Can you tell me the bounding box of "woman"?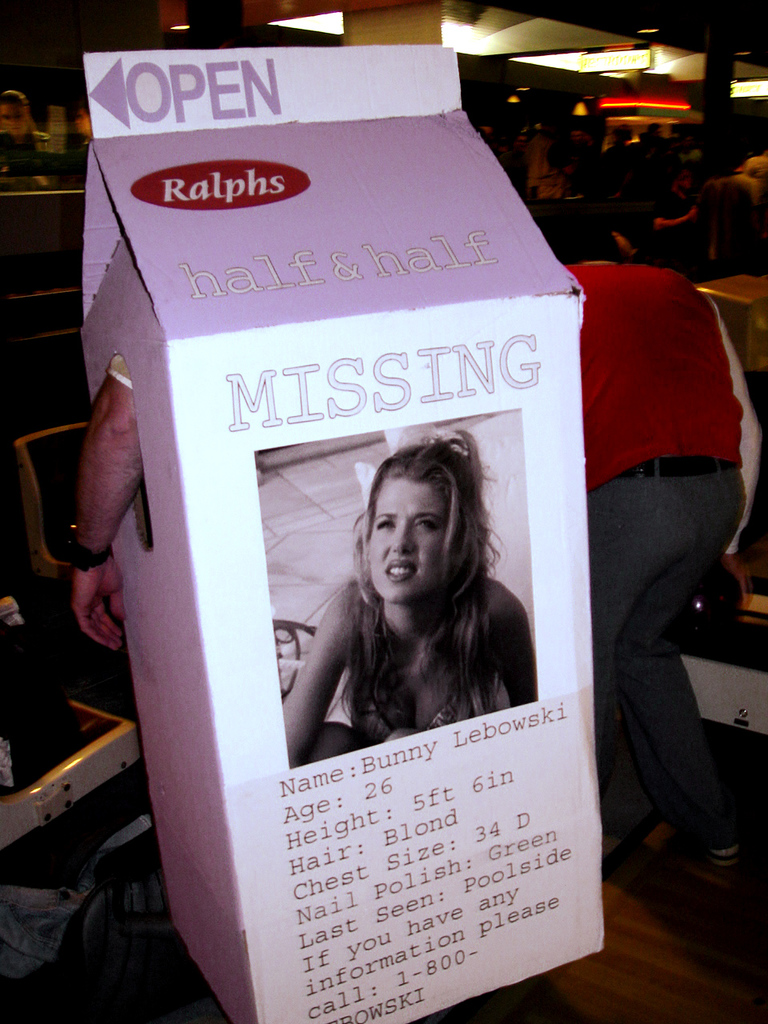
pyautogui.locateOnScreen(519, 208, 754, 892).
